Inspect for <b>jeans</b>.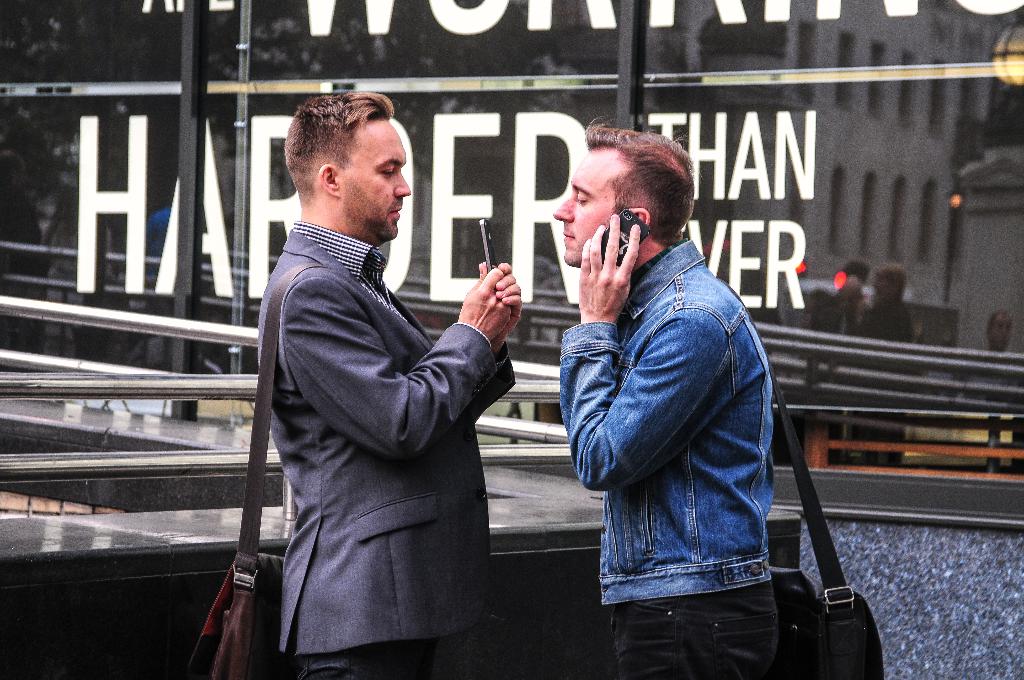
Inspection: box(613, 549, 824, 668).
